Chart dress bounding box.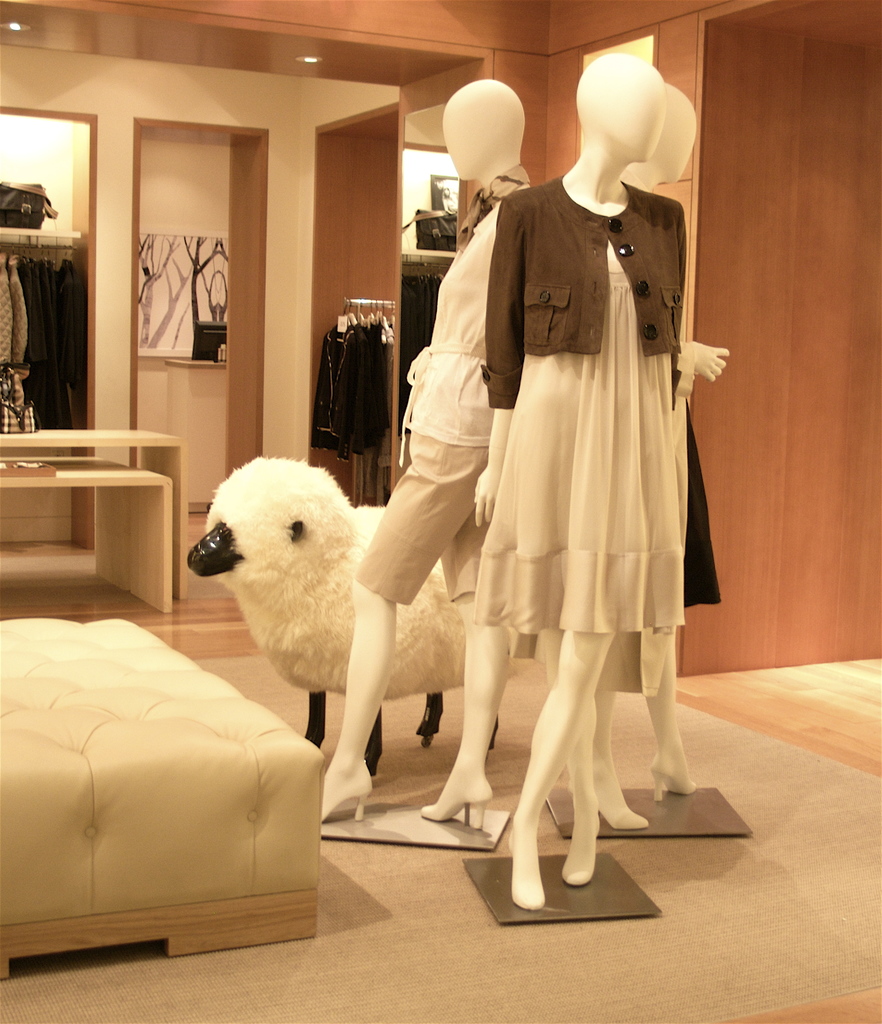
Charted: 469, 241, 689, 640.
